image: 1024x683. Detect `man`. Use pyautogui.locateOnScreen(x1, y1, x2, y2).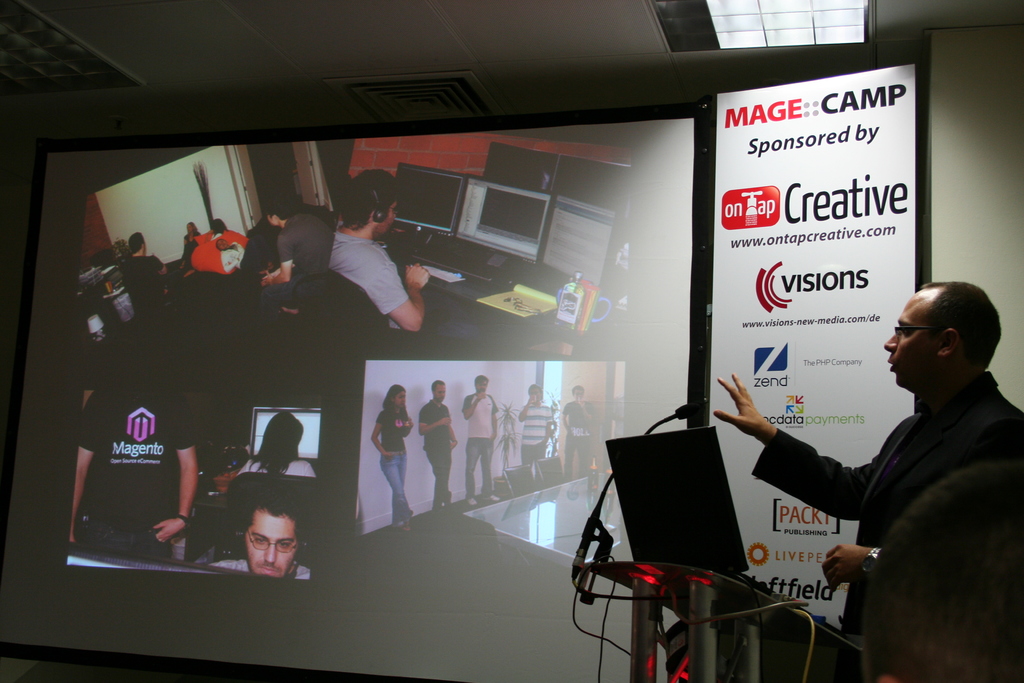
pyautogui.locateOnScreen(562, 384, 605, 484).
